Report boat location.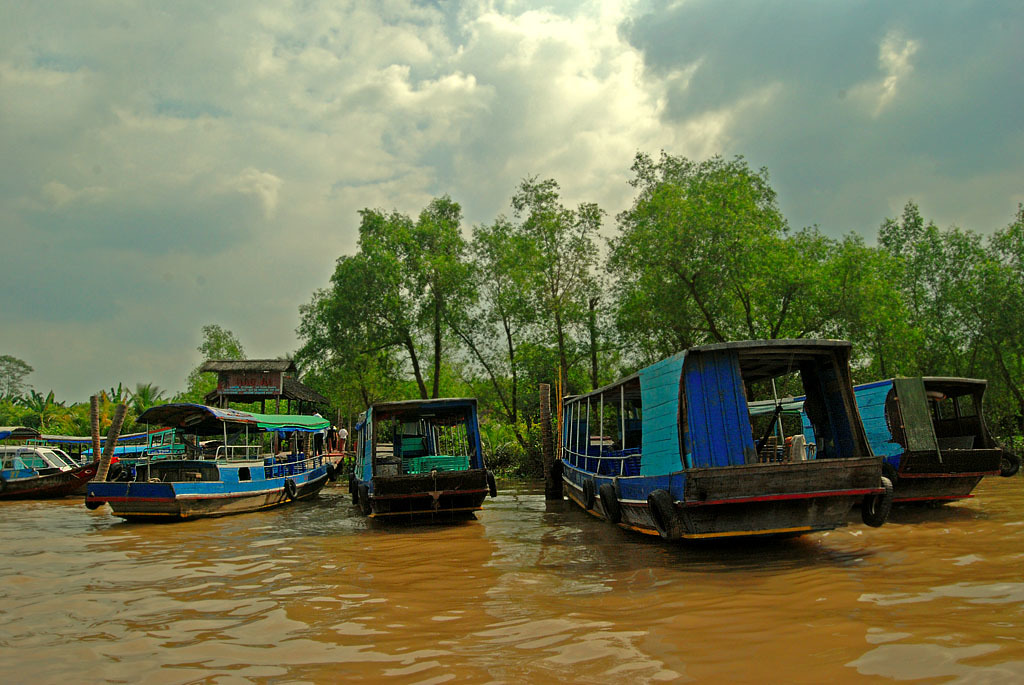
Report: bbox=(20, 420, 160, 493).
